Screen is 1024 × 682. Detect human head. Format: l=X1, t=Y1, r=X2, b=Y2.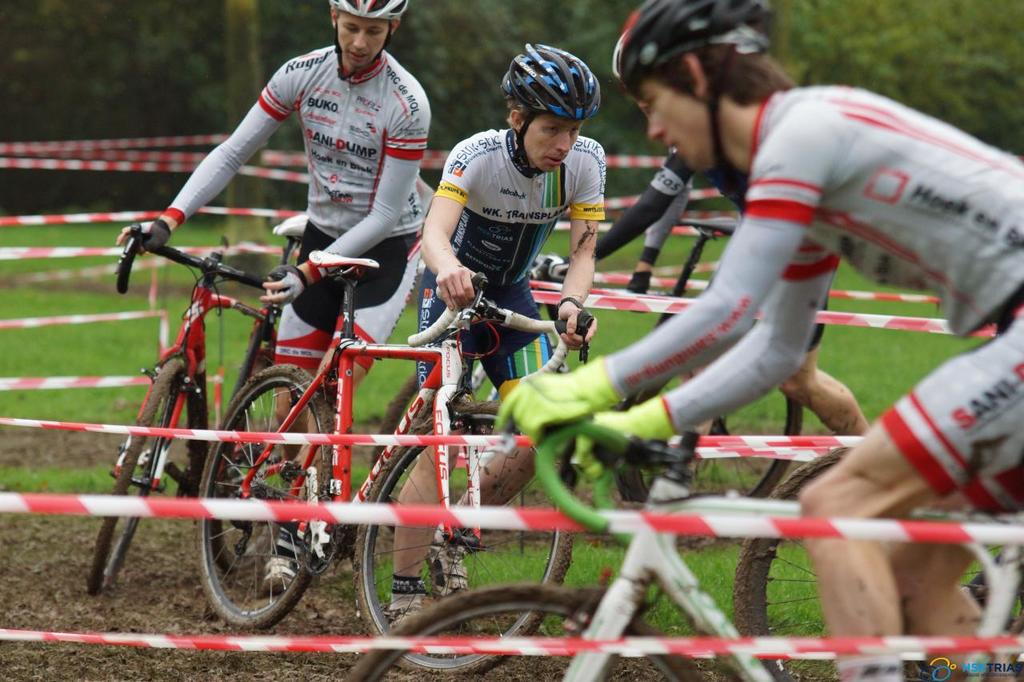
l=617, t=0, r=782, b=170.
